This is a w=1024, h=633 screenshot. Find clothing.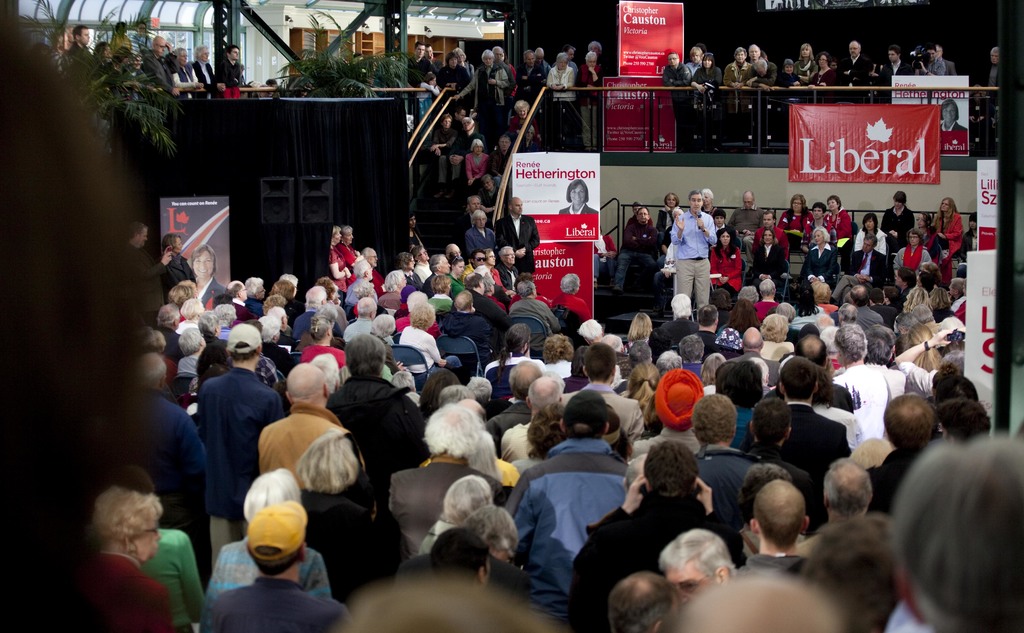
Bounding box: [left=849, top=251, right=890, bottom=285].
